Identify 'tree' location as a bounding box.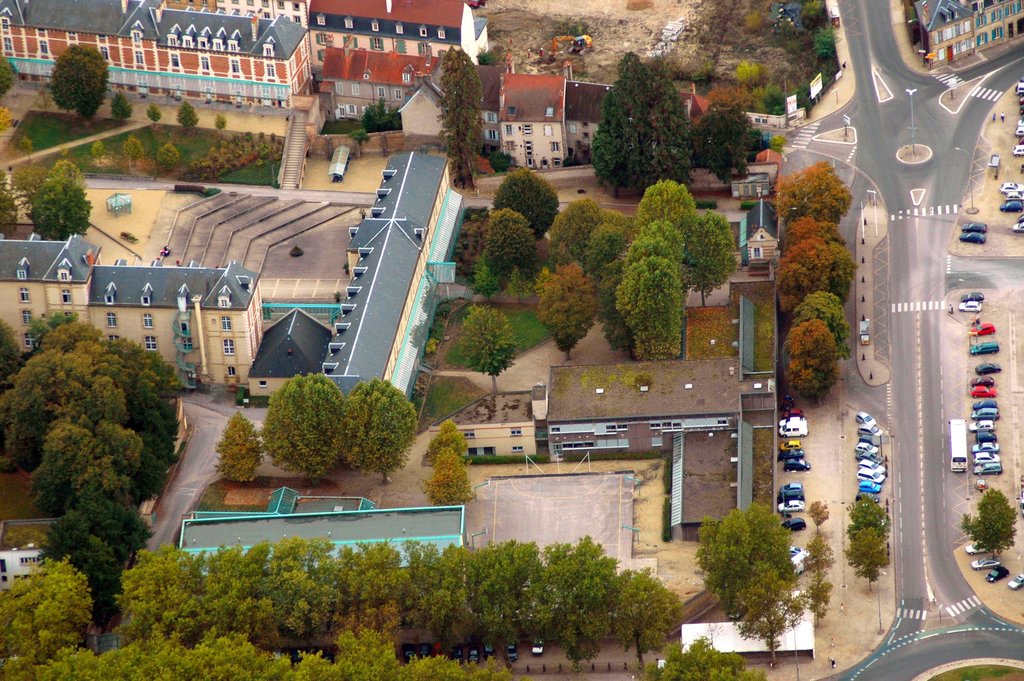
[x1=794, y1=292, x2=850, y2=361].
